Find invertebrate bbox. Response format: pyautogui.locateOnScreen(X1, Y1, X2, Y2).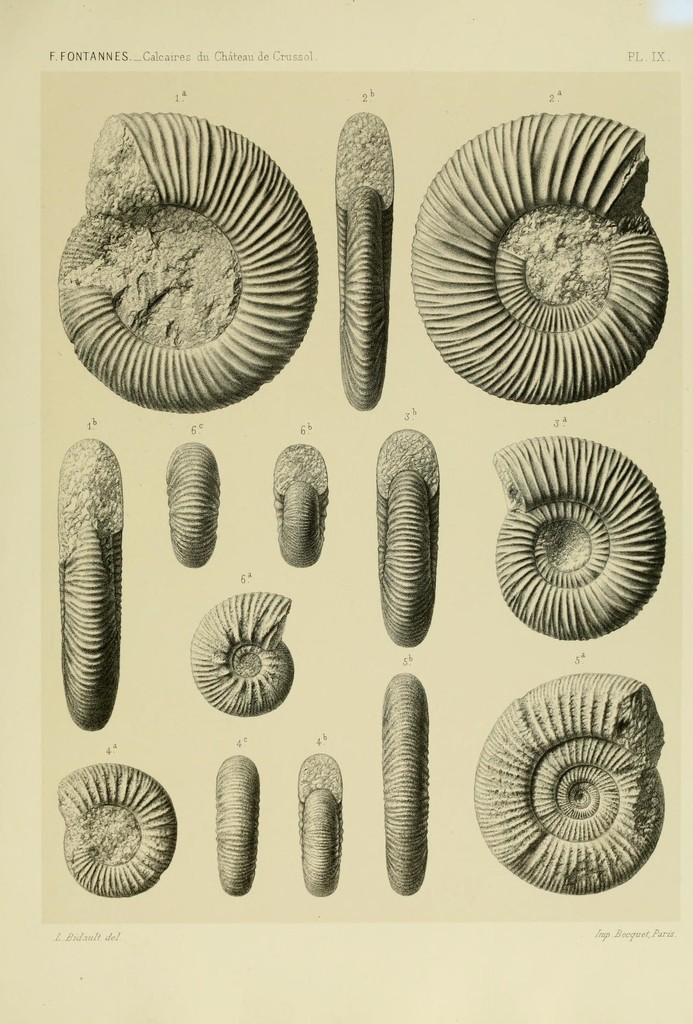
pyautogui.locateOnScreen(183, 591, 292, 719).
